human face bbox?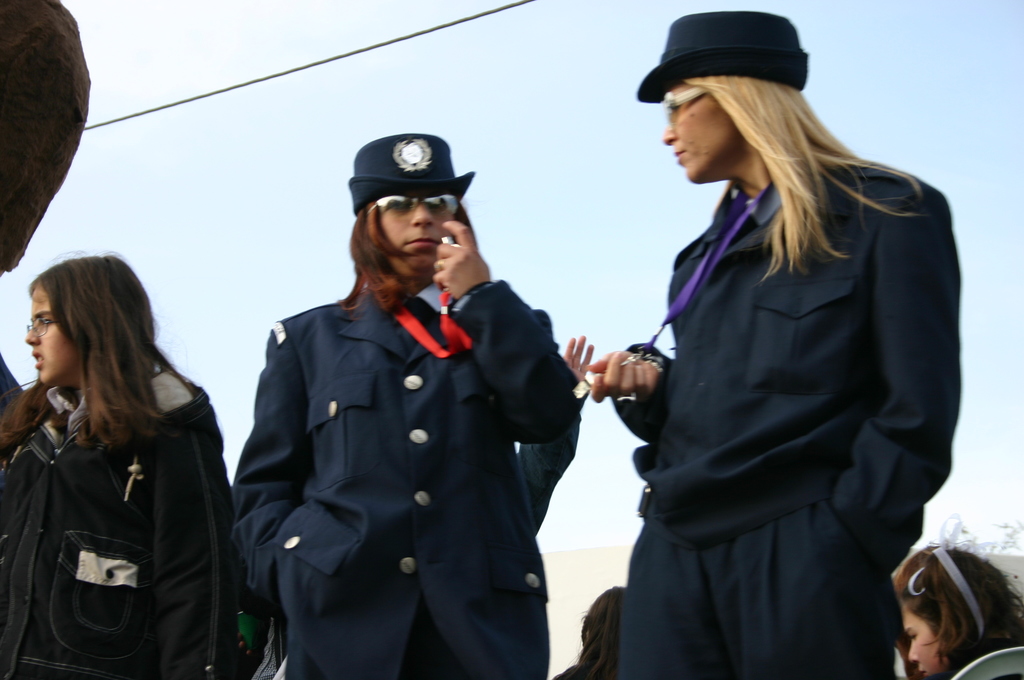
658,80,741,185
